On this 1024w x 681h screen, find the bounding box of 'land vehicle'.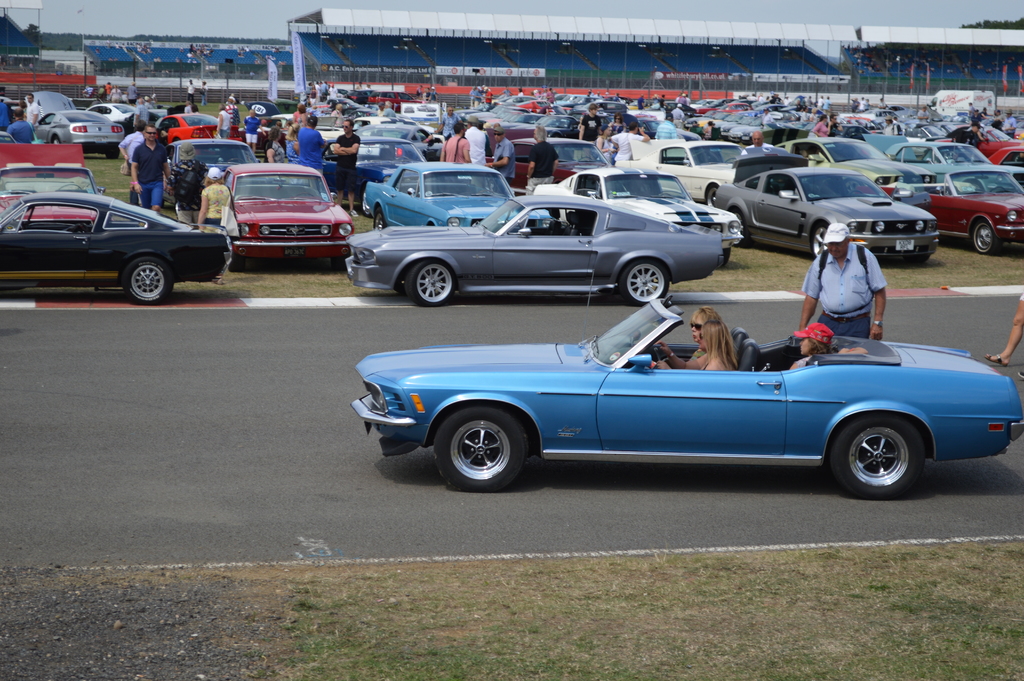
Bounding box: box(156, 111, 243, 145).
